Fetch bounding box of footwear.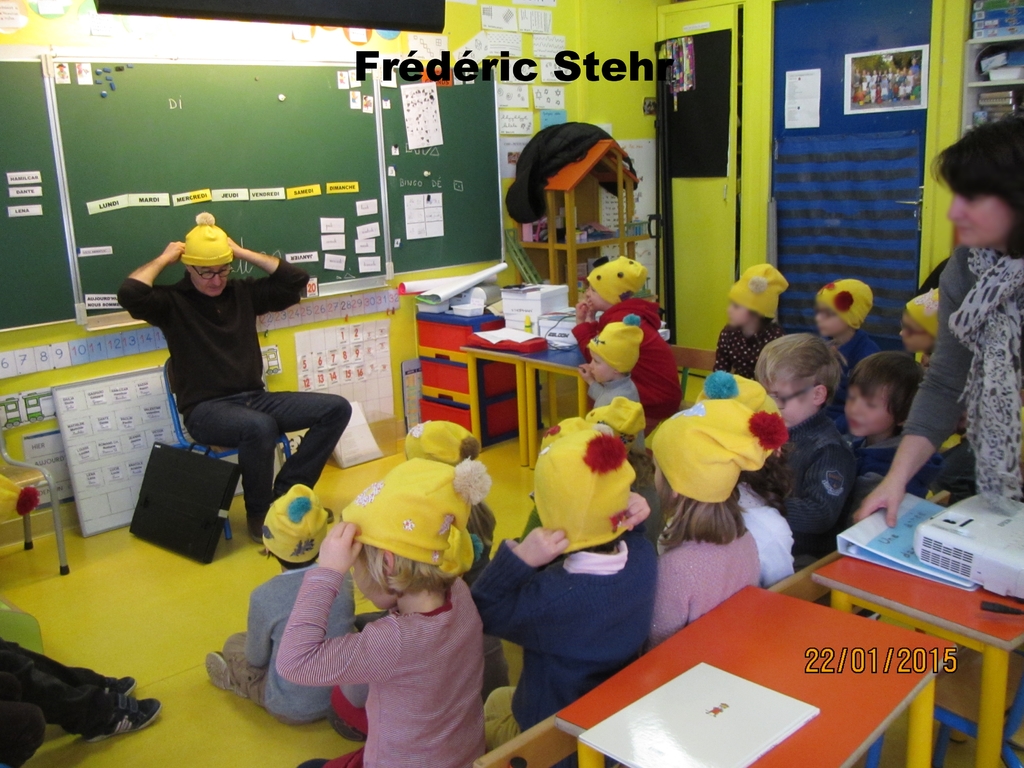
Bbox: locate(201, 653, 245, 691).
